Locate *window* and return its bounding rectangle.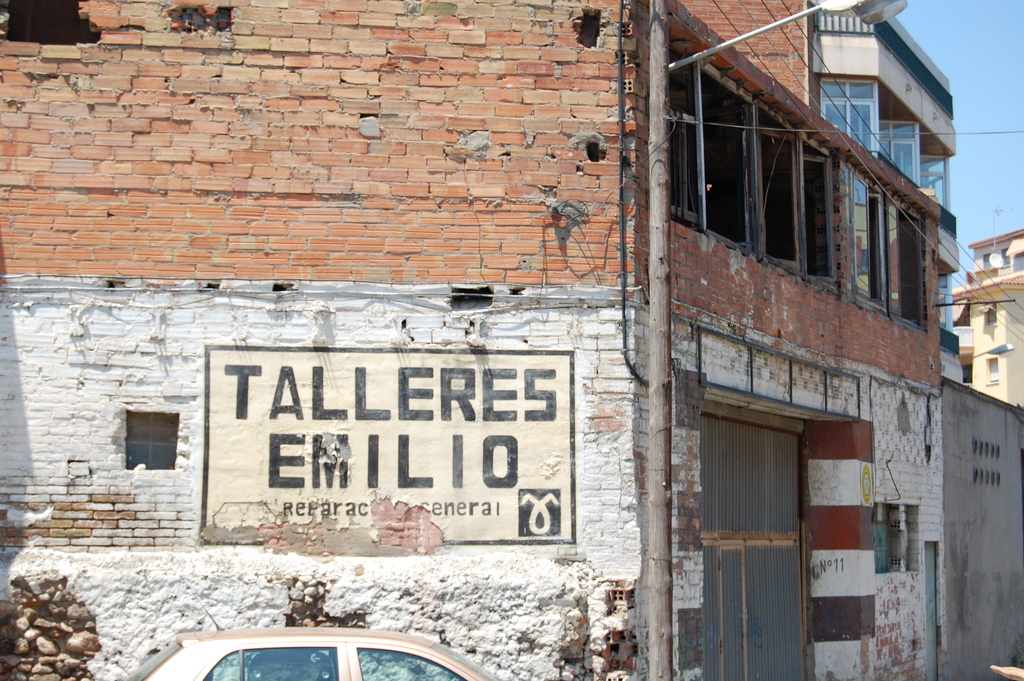
[895,206,931,336].
